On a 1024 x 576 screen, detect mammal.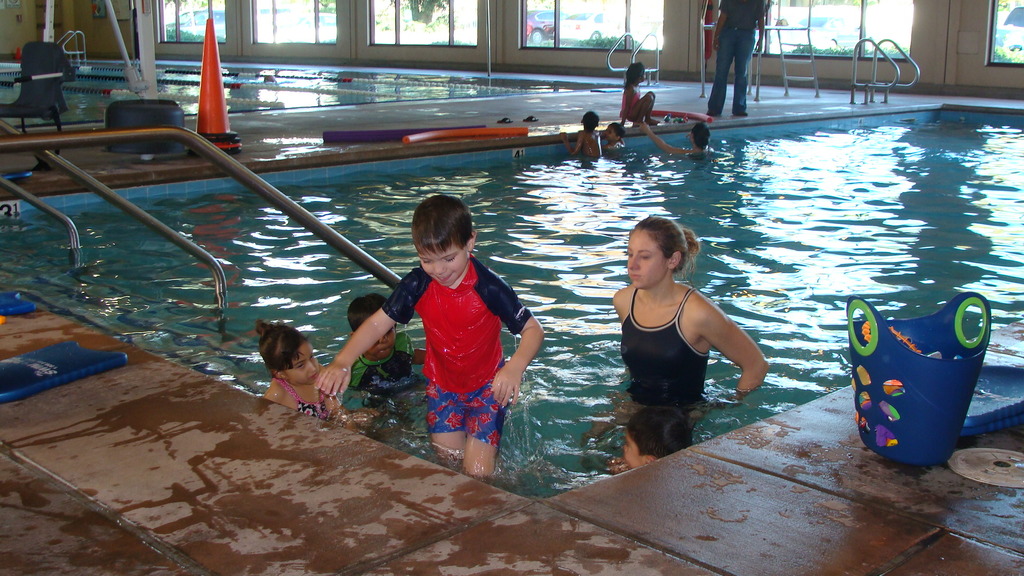
bbox(605, 118, 627, 152).
